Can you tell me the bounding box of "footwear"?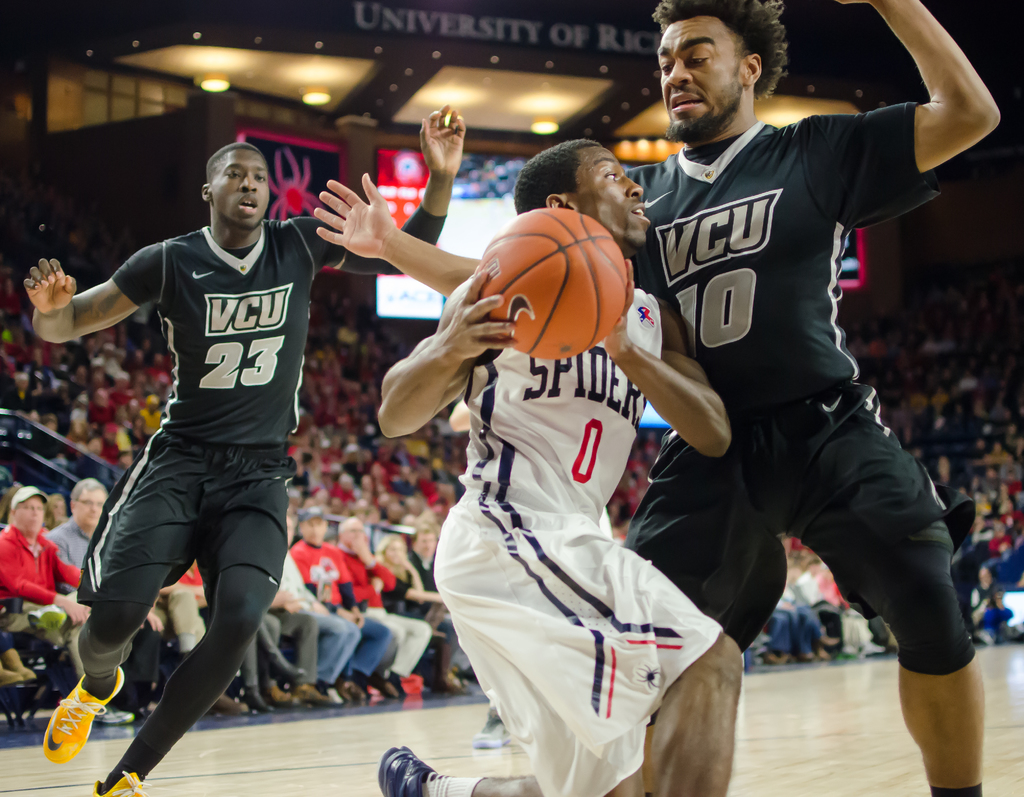
816,630,841,647.
